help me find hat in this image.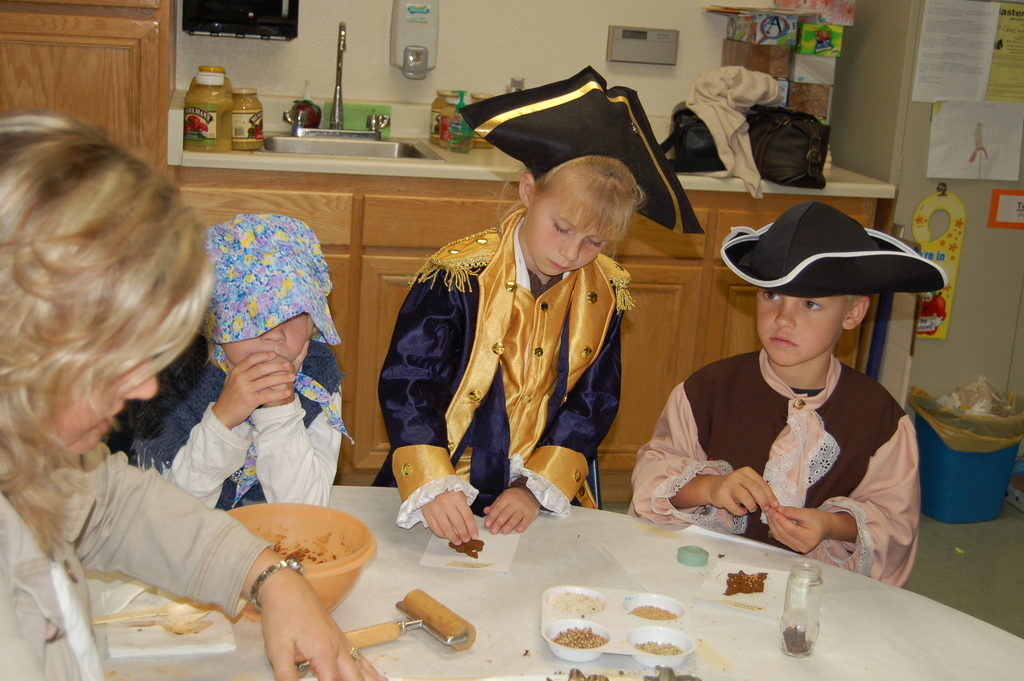
Found it: {"x1": 461, "y1": 63, "x2": 706, "y2": 234}.
